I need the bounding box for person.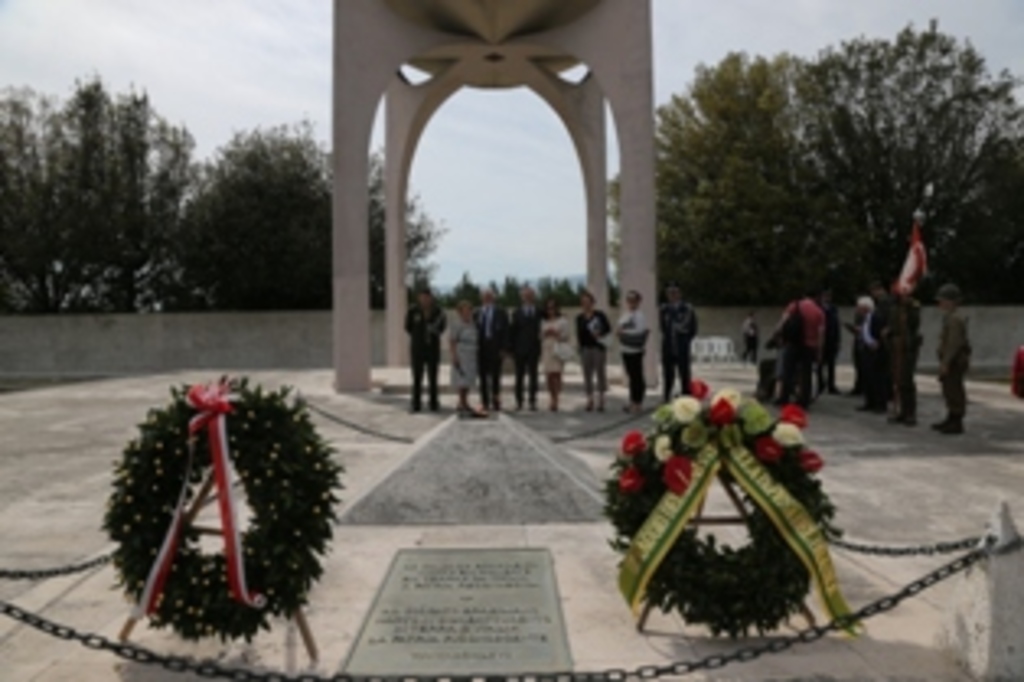
Here it is: detection(613, 287, 649, 411).
